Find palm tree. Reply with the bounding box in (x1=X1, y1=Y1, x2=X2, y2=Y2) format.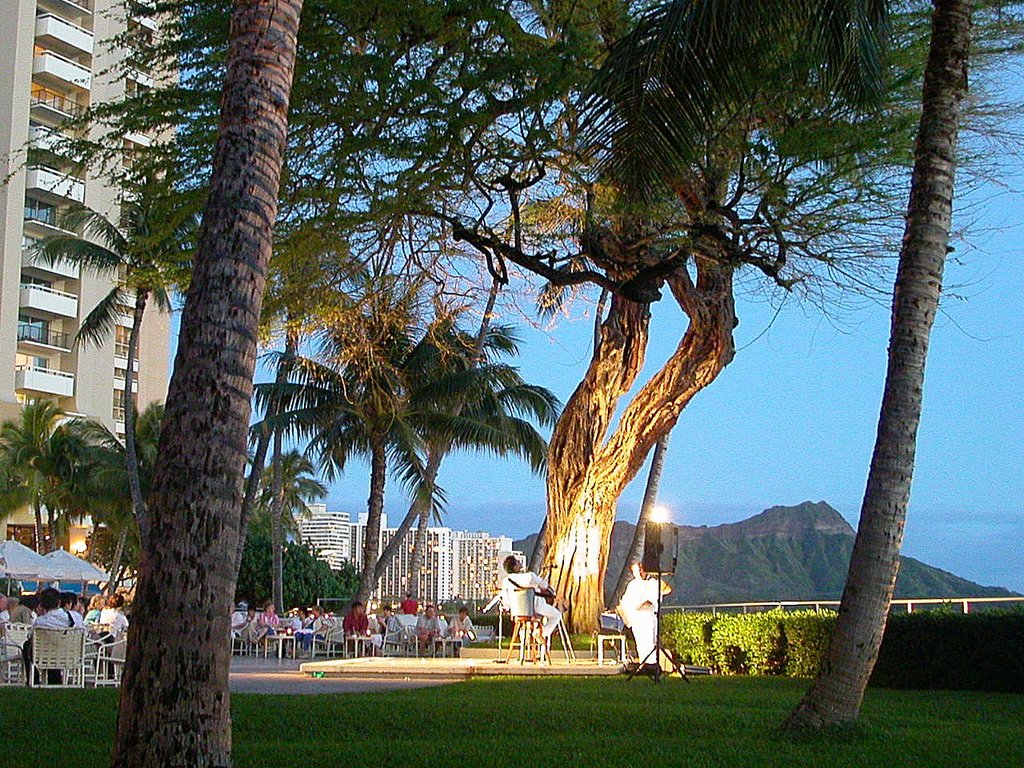
(x1=117, y1=0, x2=314, y2=767).
